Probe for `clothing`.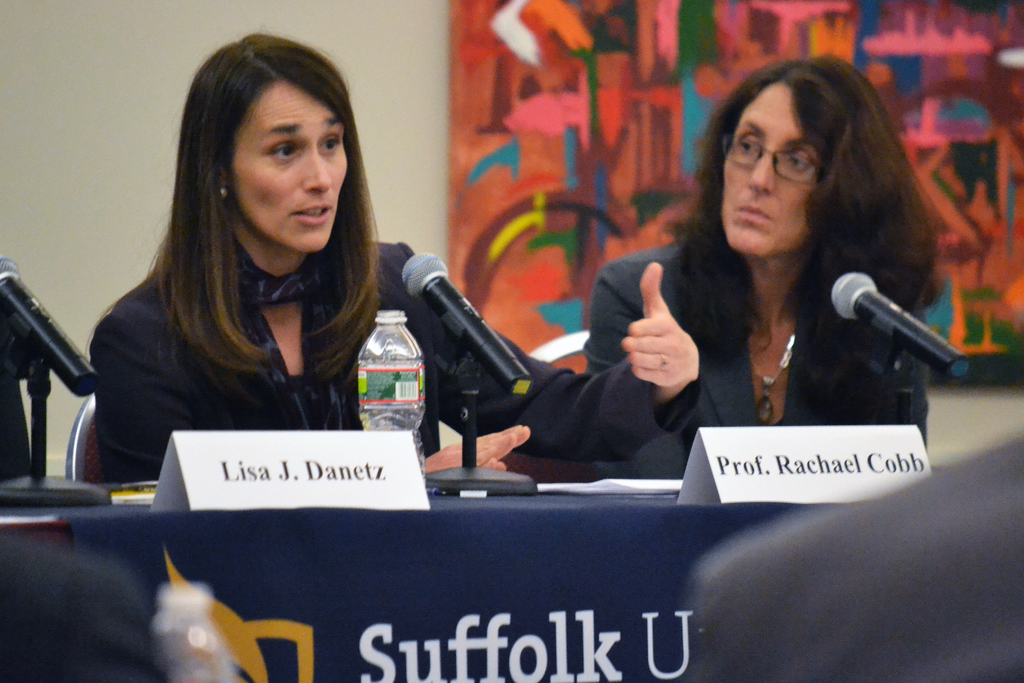
Probe result: 609:163:958:485.
